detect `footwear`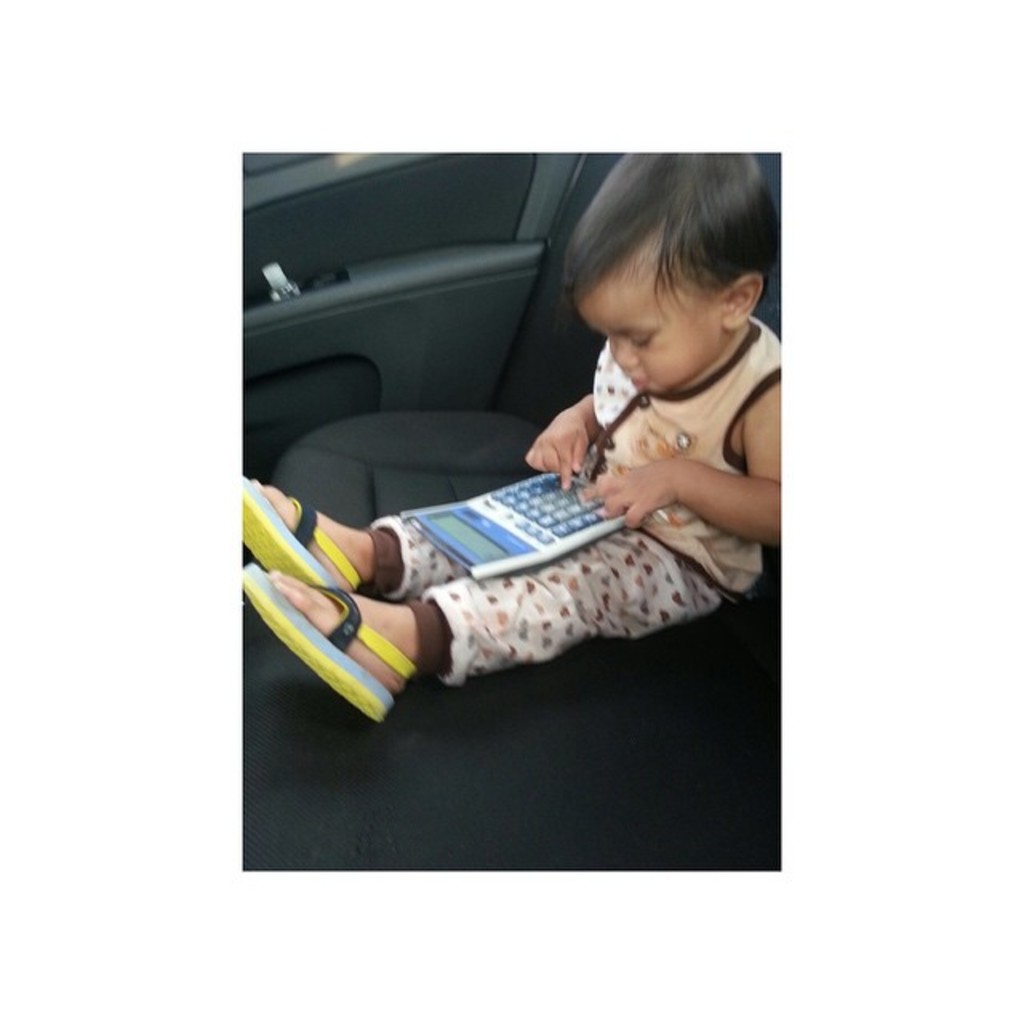
(235,469,370,605)
